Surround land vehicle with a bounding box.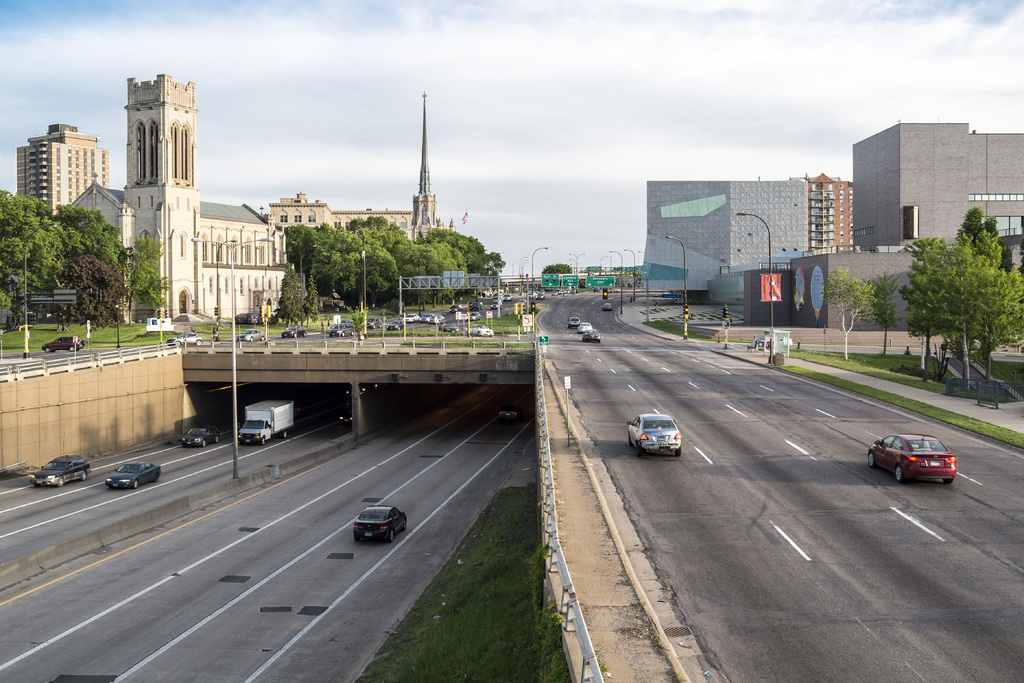
582 331 596 340.
